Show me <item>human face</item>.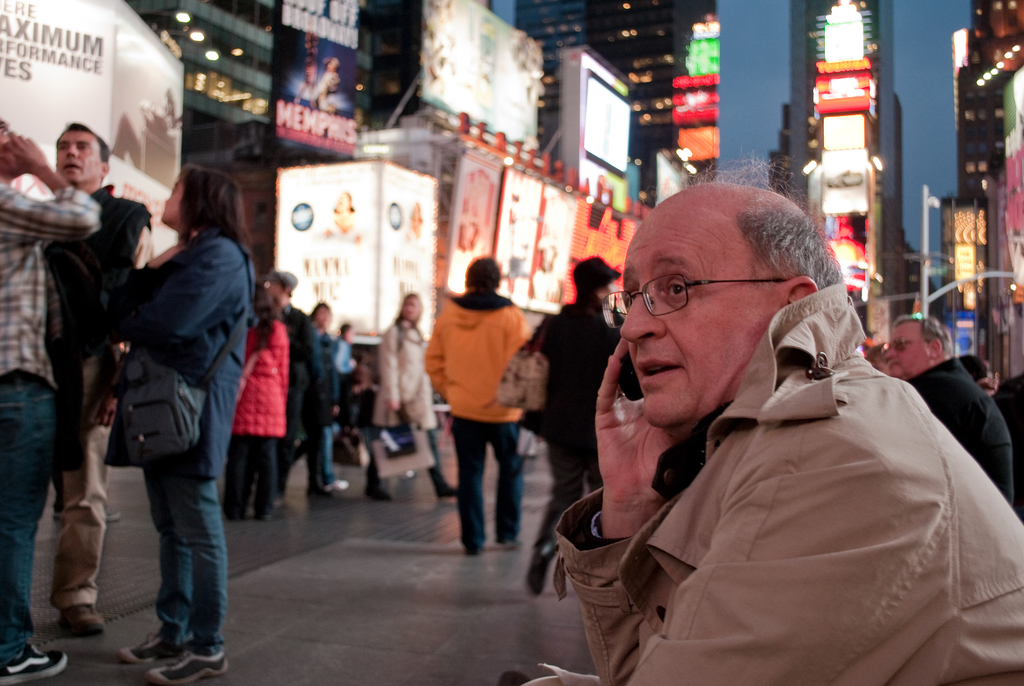
<item>human face</item> is here: (158, 174, 184, 225).
